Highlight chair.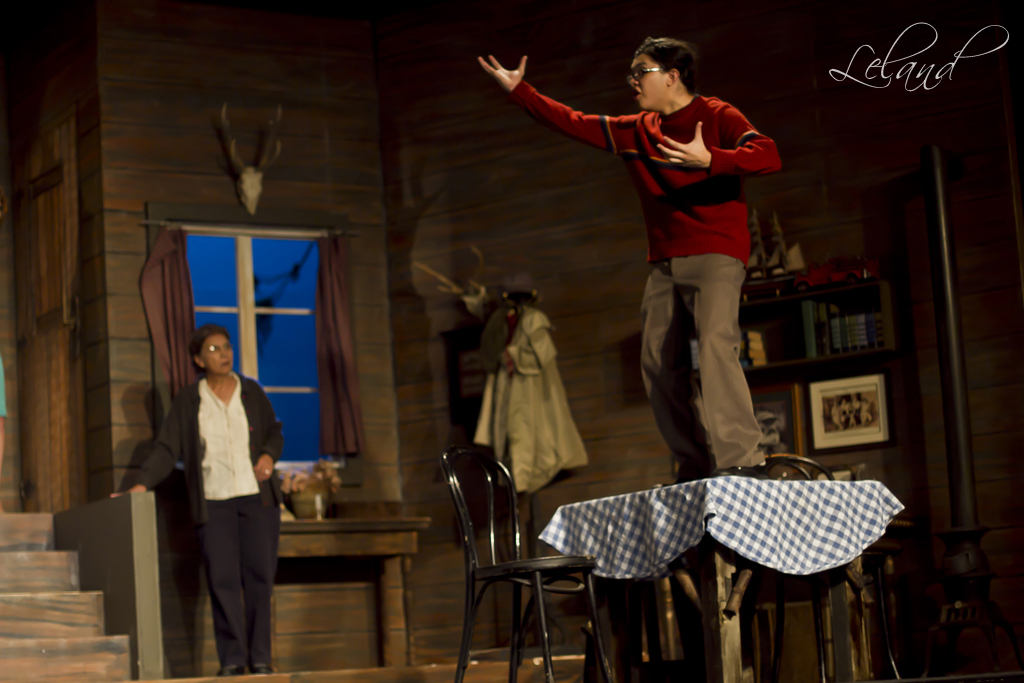
Highlighted region: region(707, 452, 852, 682).
